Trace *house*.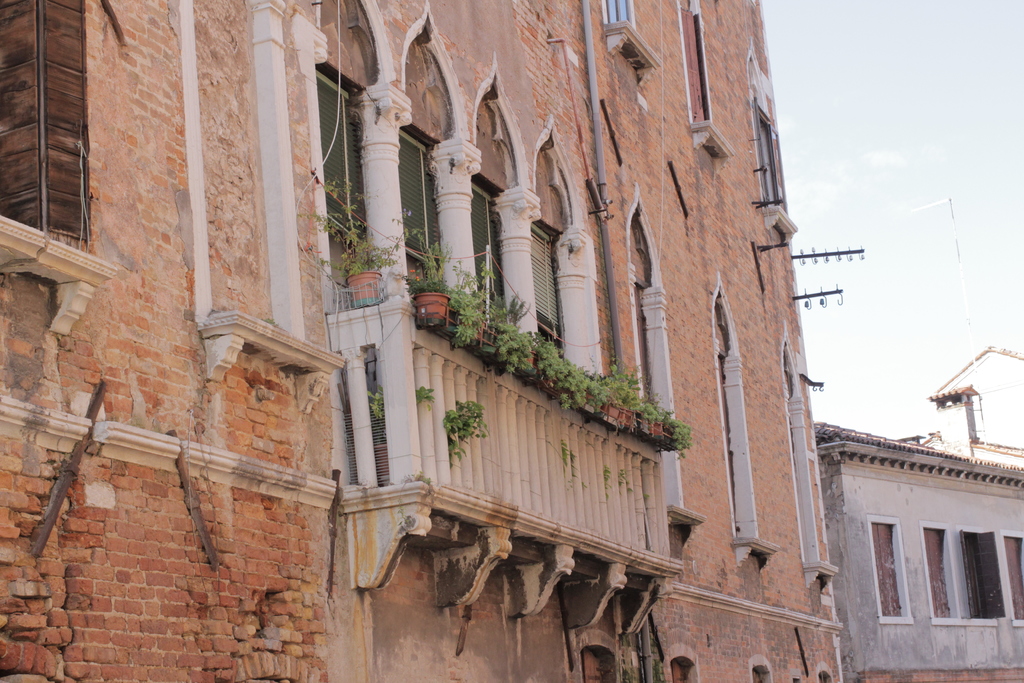
Traced to 0:0:916:682.
